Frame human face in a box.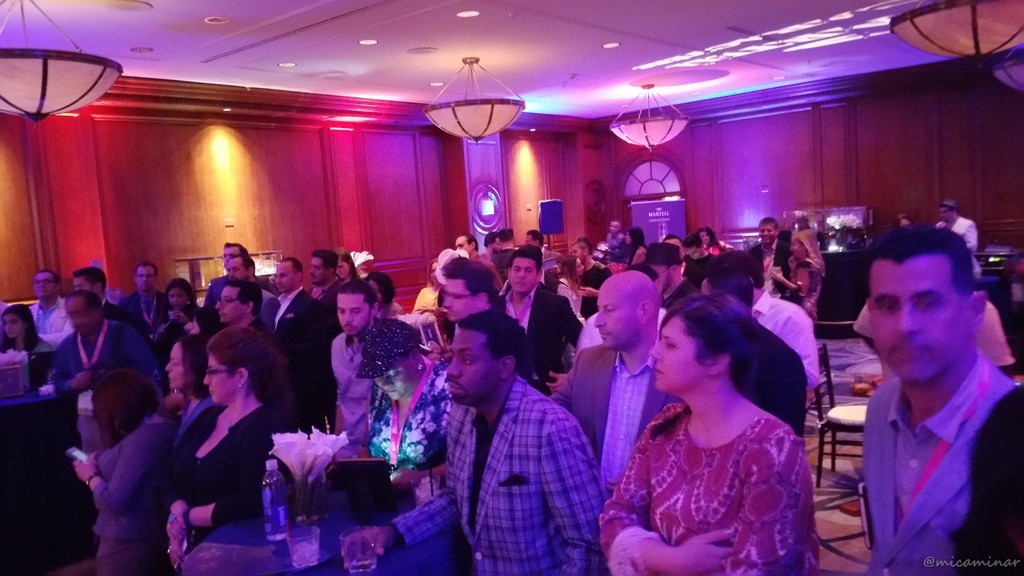
[left=688, top=248, right=705, bottom=260].
